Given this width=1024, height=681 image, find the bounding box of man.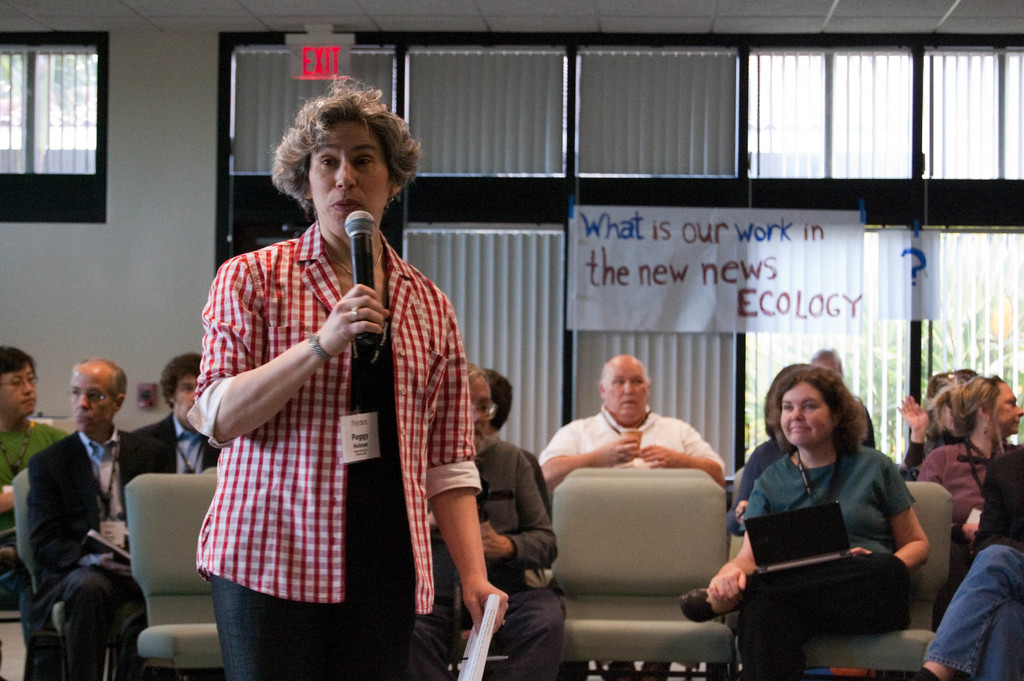
124, 352, 225, 488.
